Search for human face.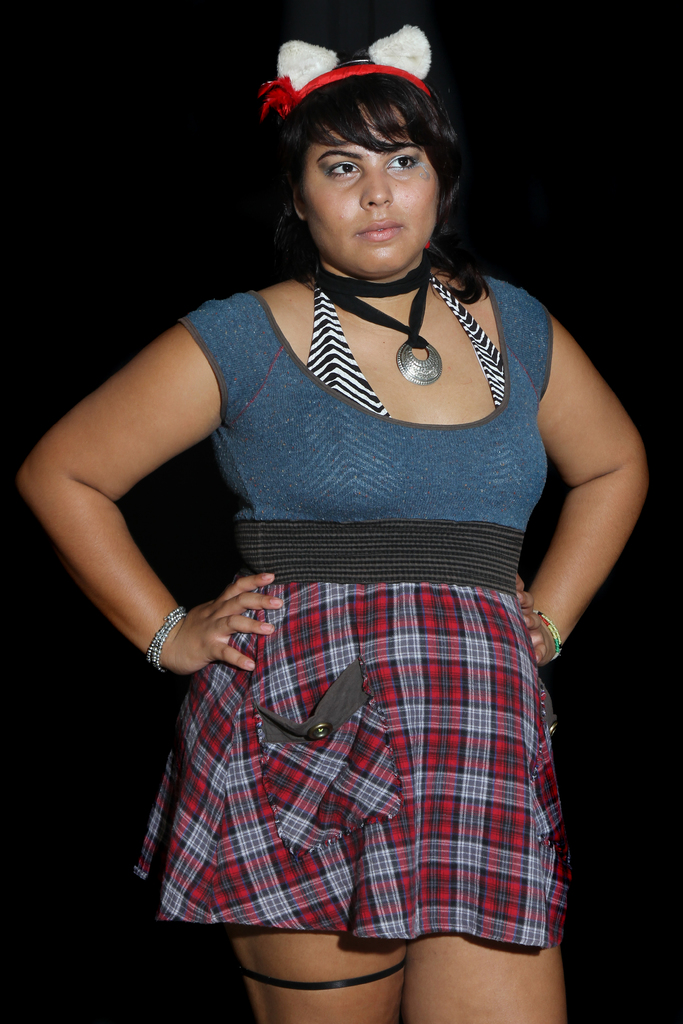
Found at (x1=304, y1=106, x2=451, y2=268).
